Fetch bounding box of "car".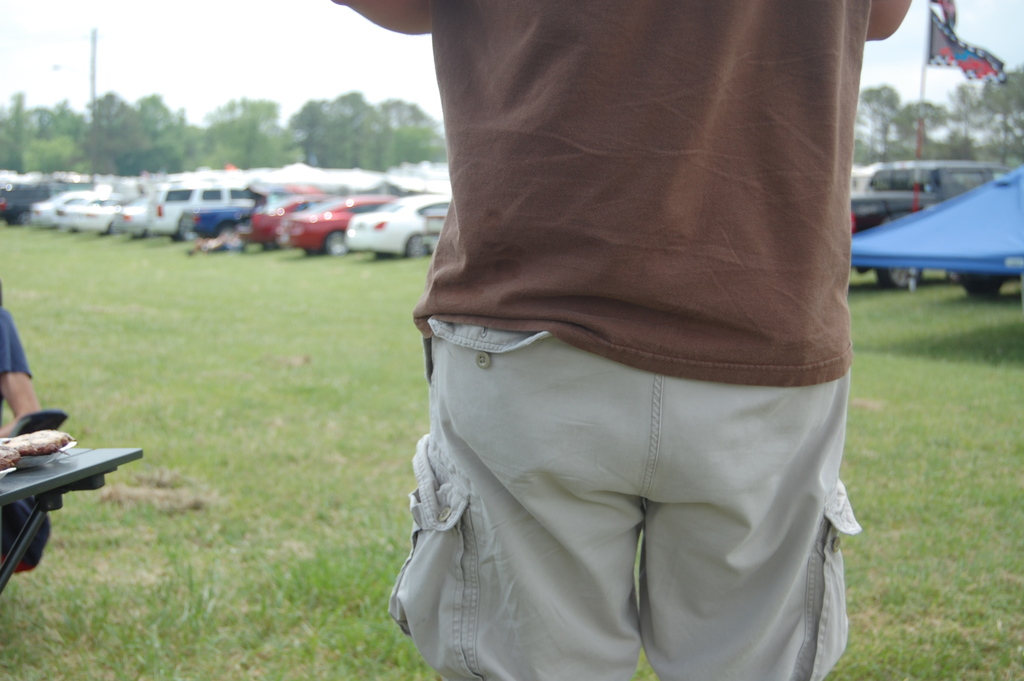
Bbox: x1=278 y1=189 x2=393 y2=256.
